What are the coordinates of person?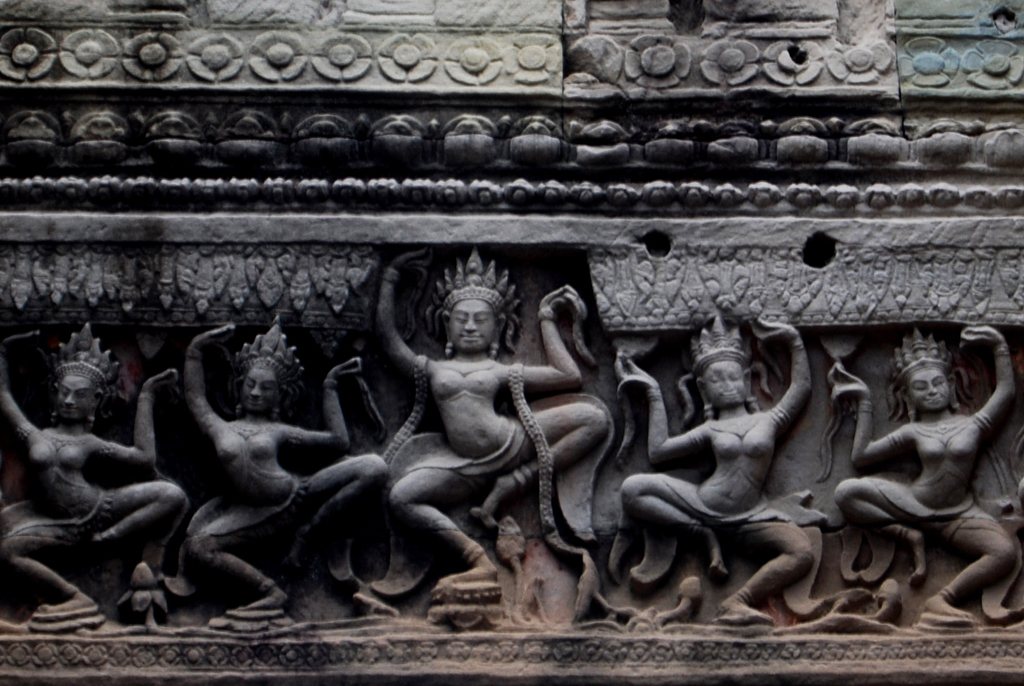
184 311 392 610.
